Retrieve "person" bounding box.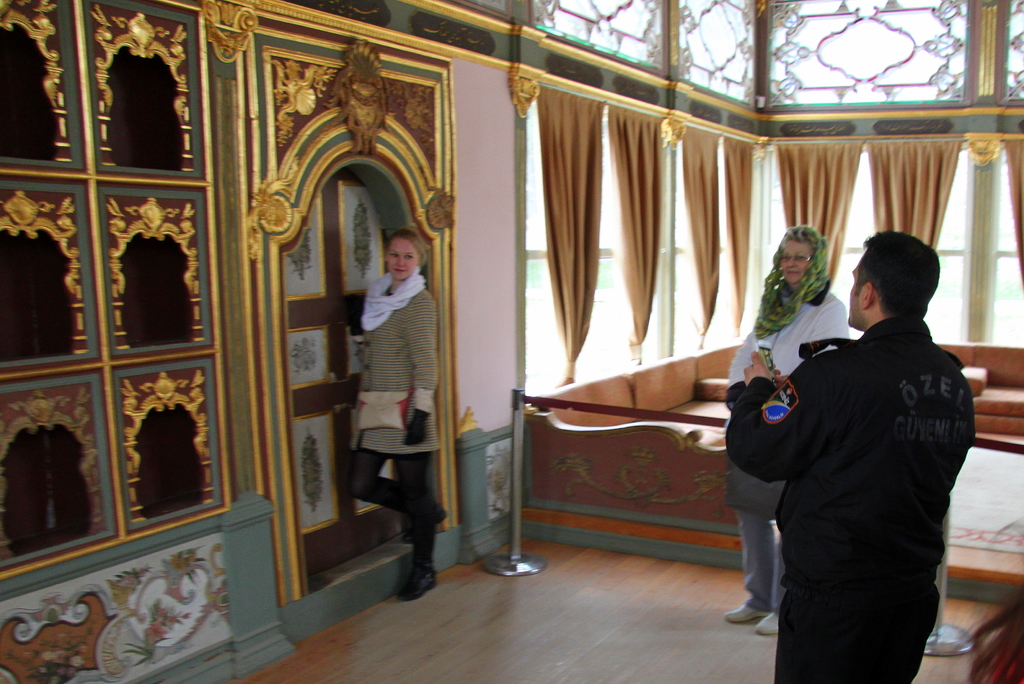
Bounding box: bbox=[730, 218, 854, 646].
